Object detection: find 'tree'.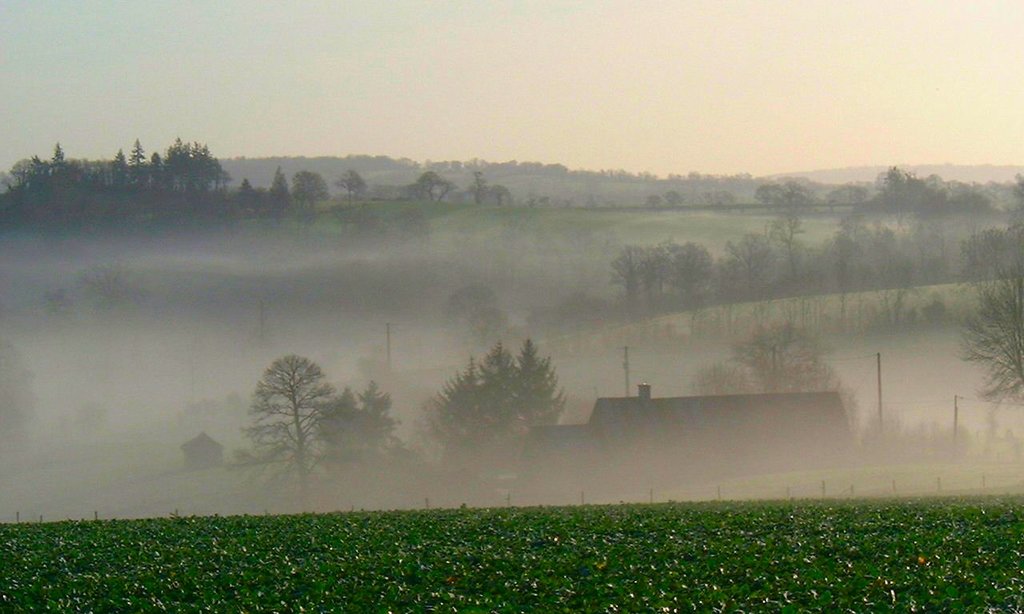
<region>323, 364, 406, 469</region>.
